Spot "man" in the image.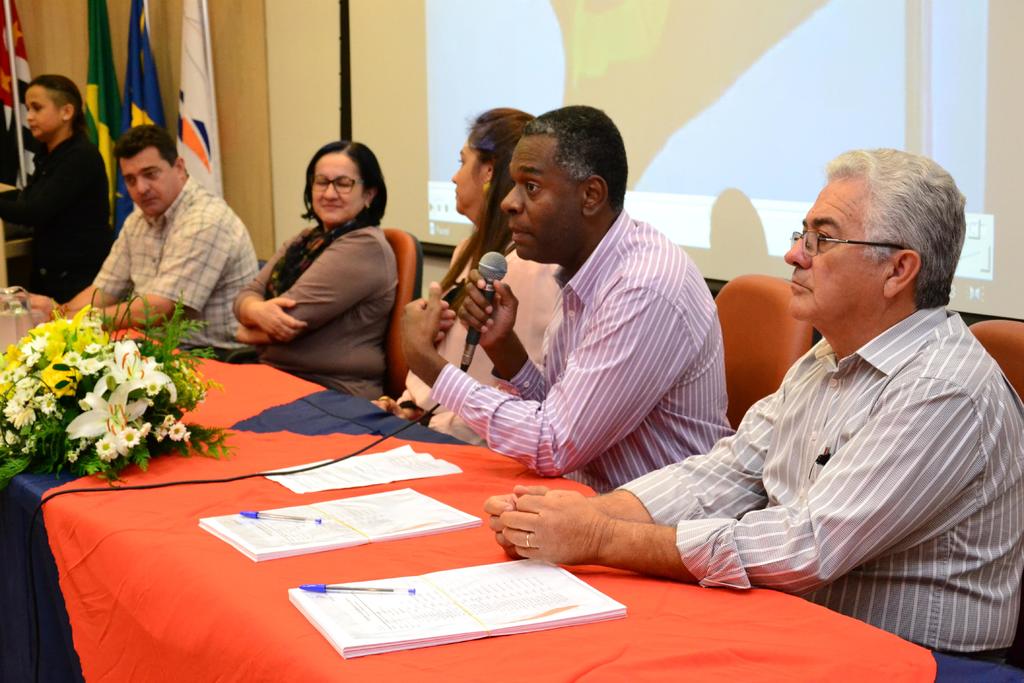
"man" found at BBox(396, 100, 737, 486).
